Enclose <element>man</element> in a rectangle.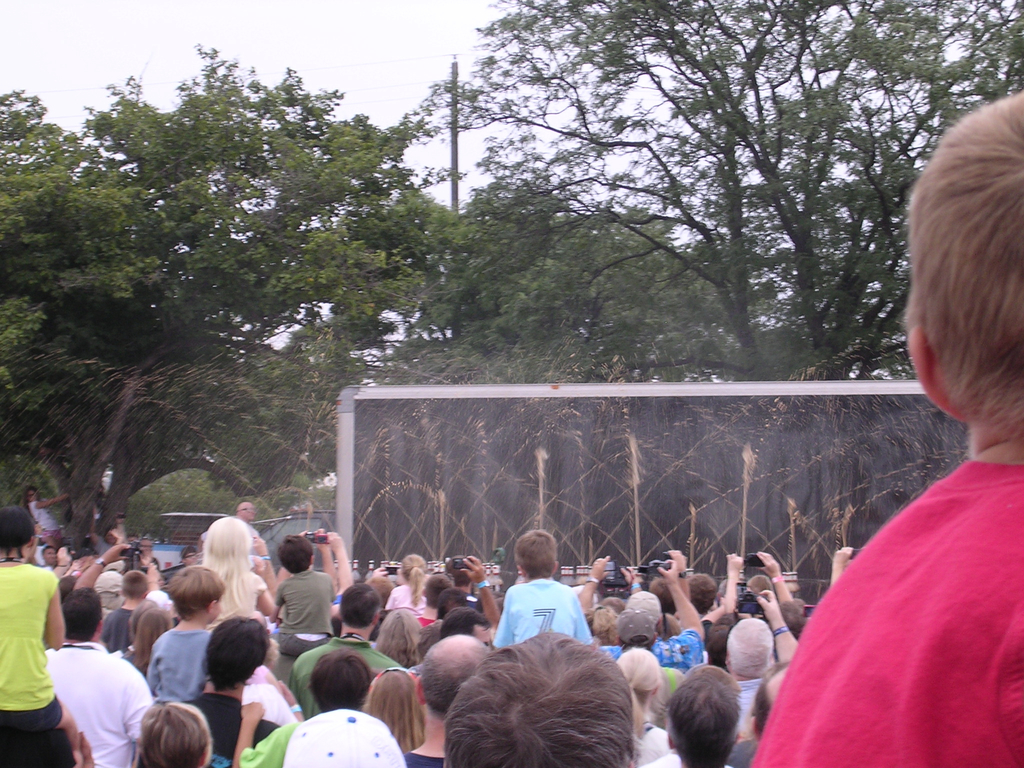
rect(179, 614, 281, 764).
